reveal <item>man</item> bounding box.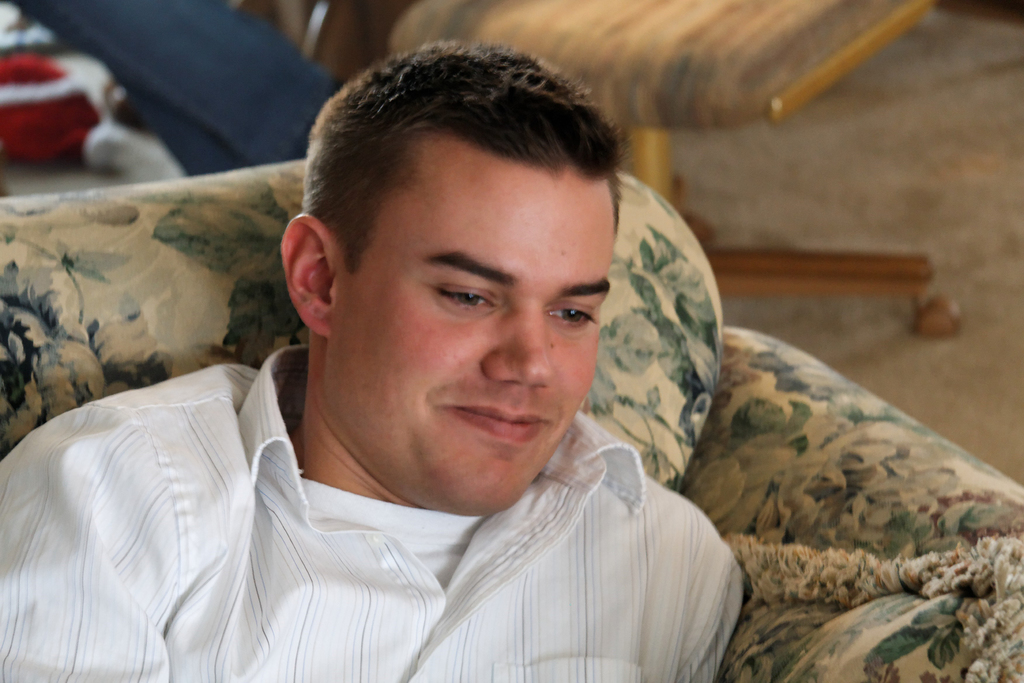
Revealed: left=38, top=62, right=790, bottom=662.
